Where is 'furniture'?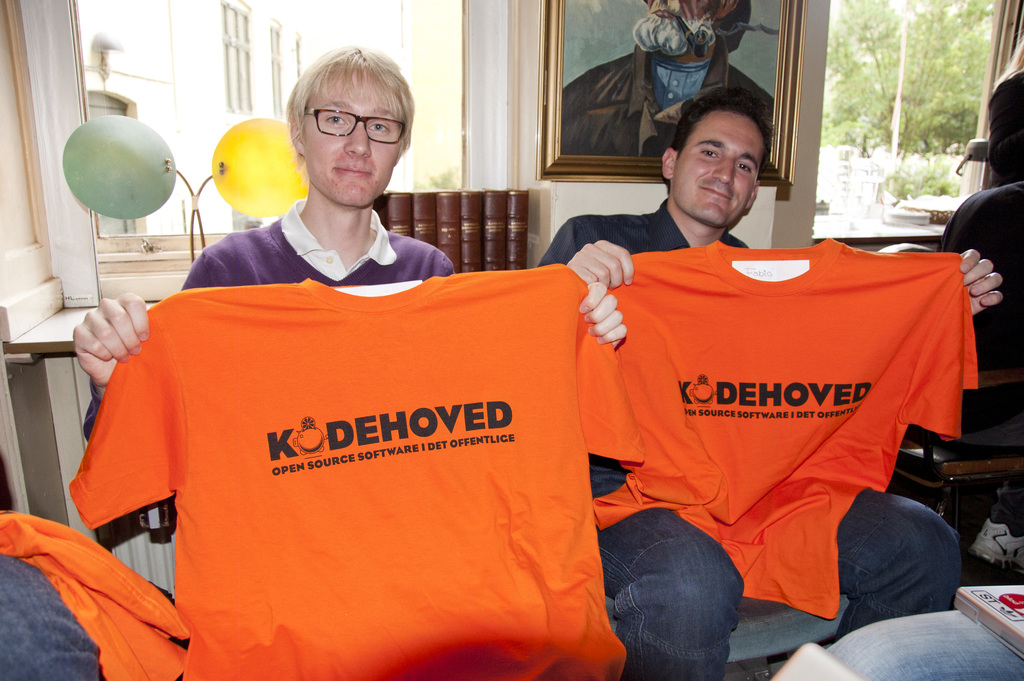
[605, 599, 847, 664].
